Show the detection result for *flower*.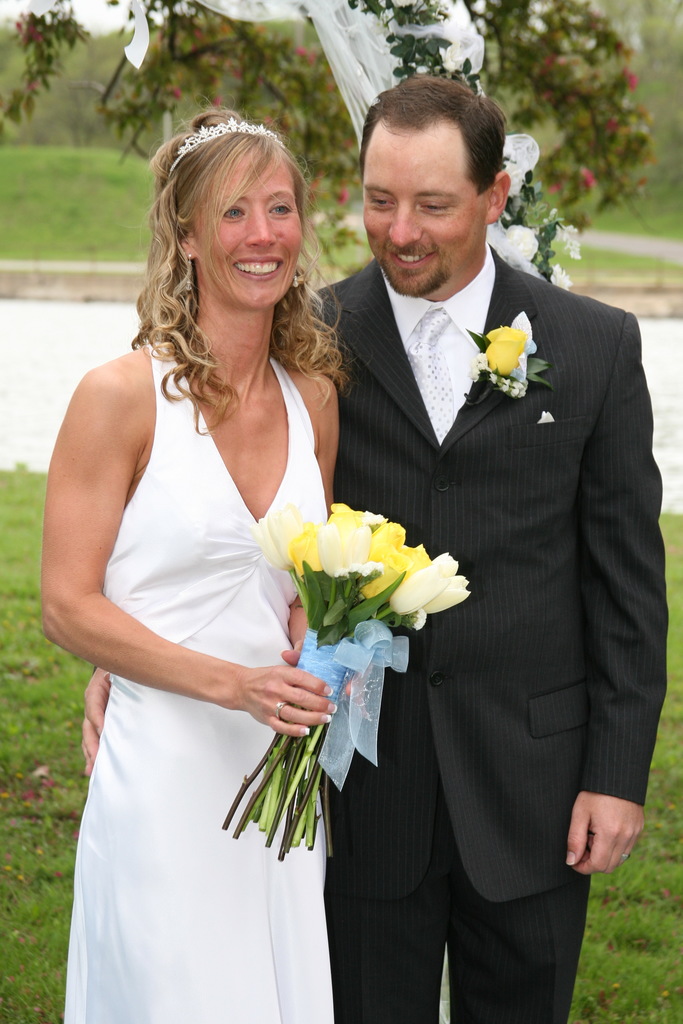
bbox=(472, 317, 532, 385).
